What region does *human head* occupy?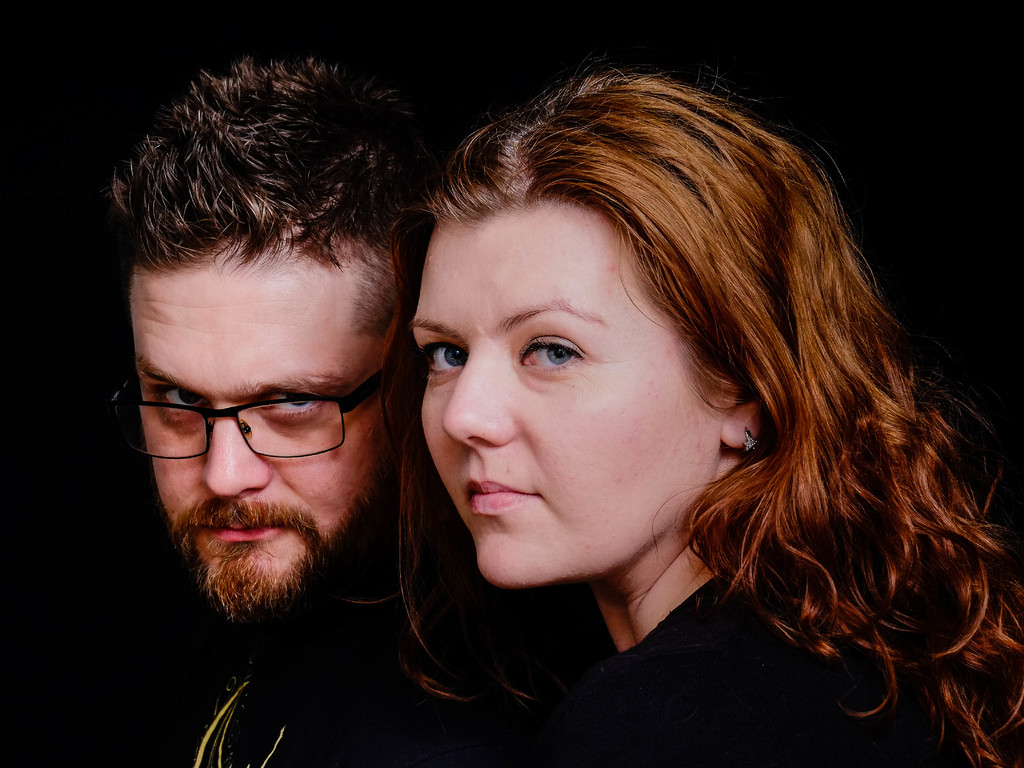
[118,61,461,619].
